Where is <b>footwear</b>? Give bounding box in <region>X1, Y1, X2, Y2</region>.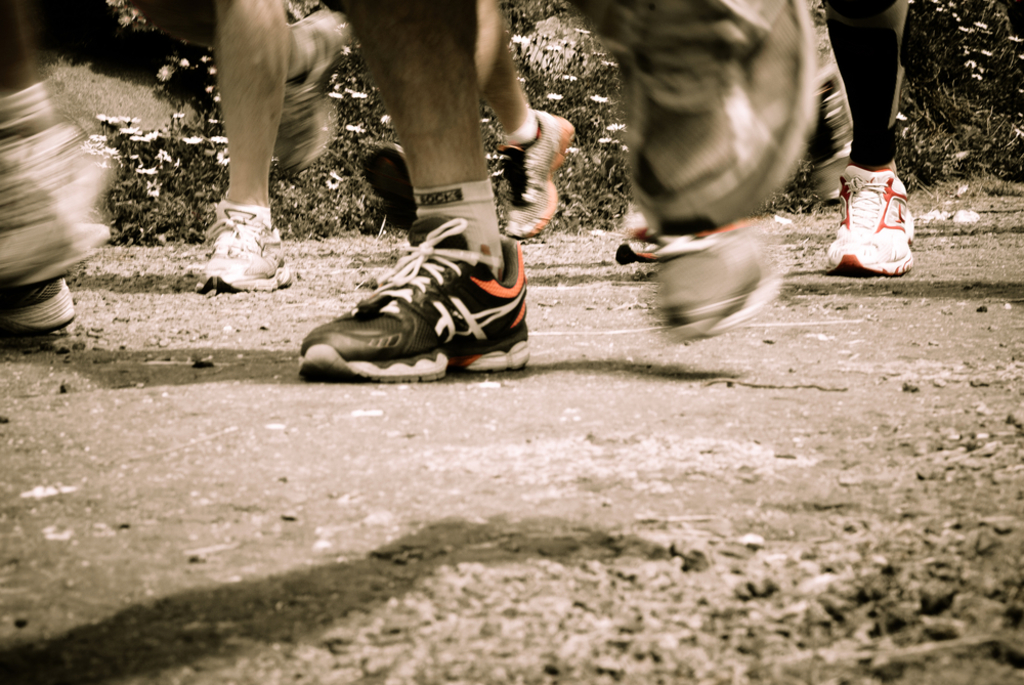
<region>504, 106, 577, 239</region>.
